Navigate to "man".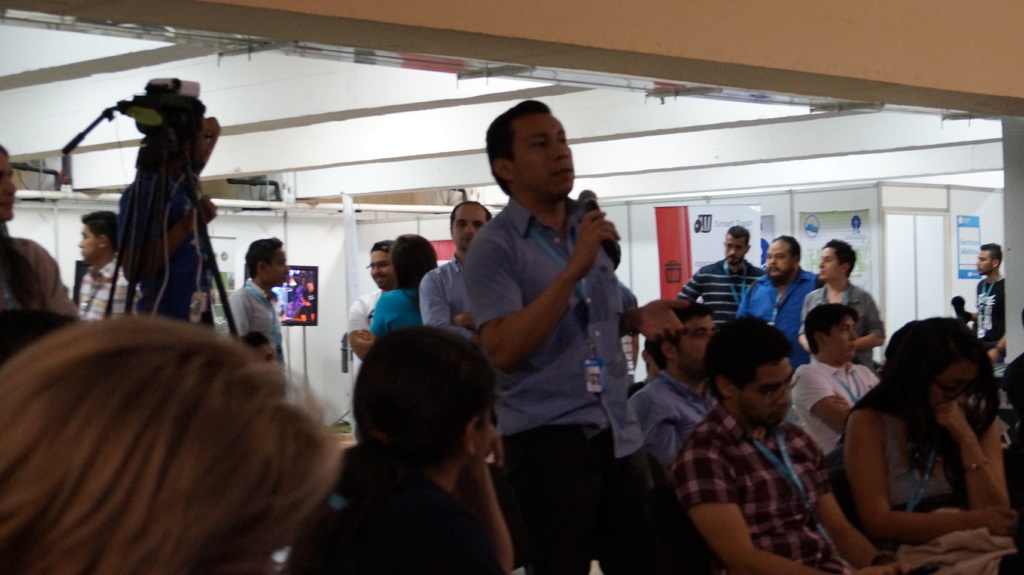
Navigation target: 75:208:147:318.
